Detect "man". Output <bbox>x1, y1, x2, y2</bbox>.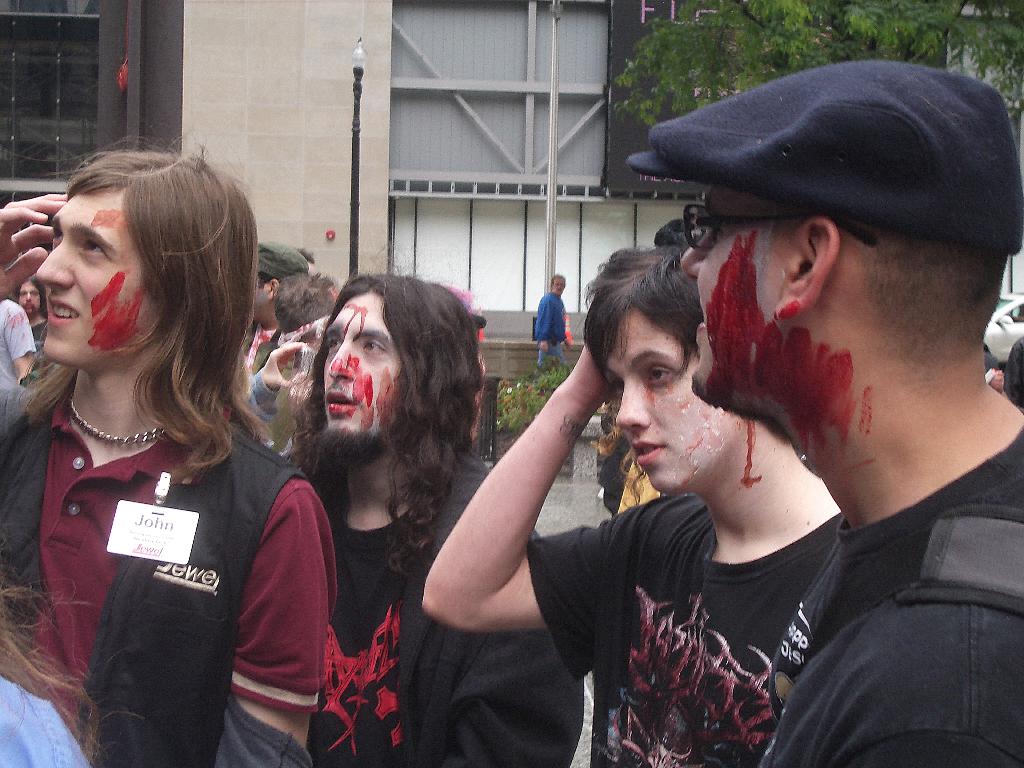
<bbox>243, 237, 308, 381</bbox>.
